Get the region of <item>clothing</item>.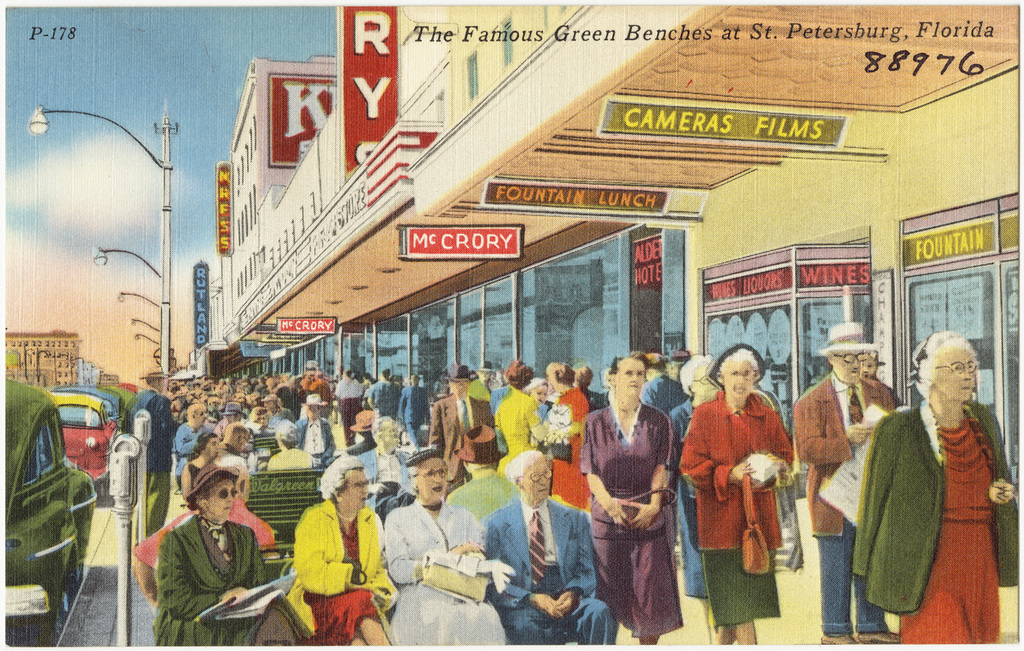
x1=469 y1=378 x2=492 y2=411.
